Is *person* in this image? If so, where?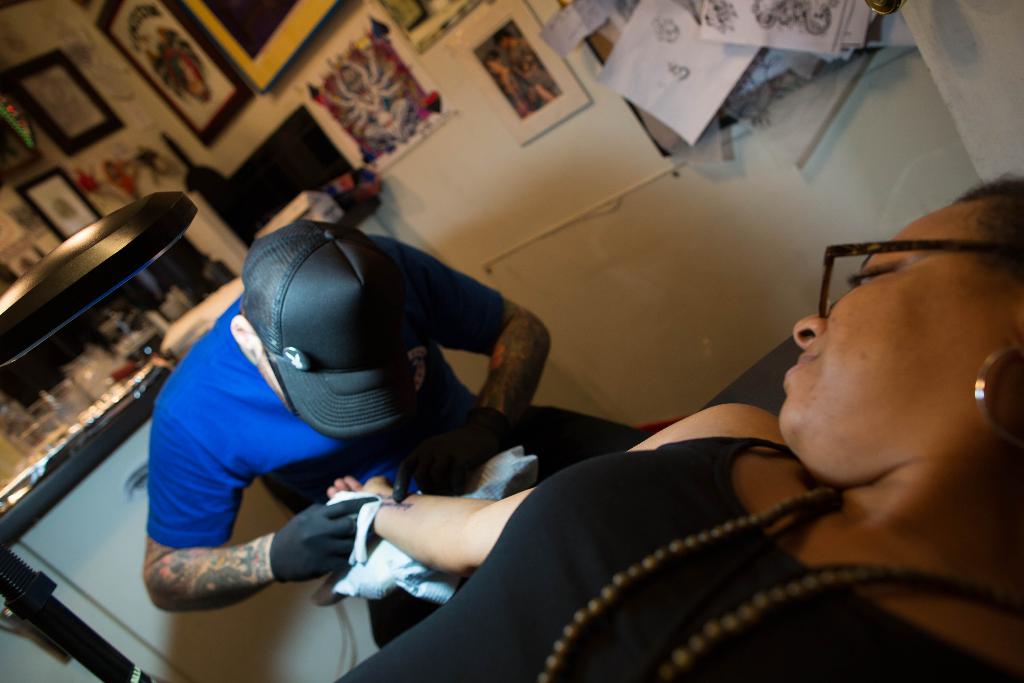
Yes, at [324, 173, 1023, 682].
